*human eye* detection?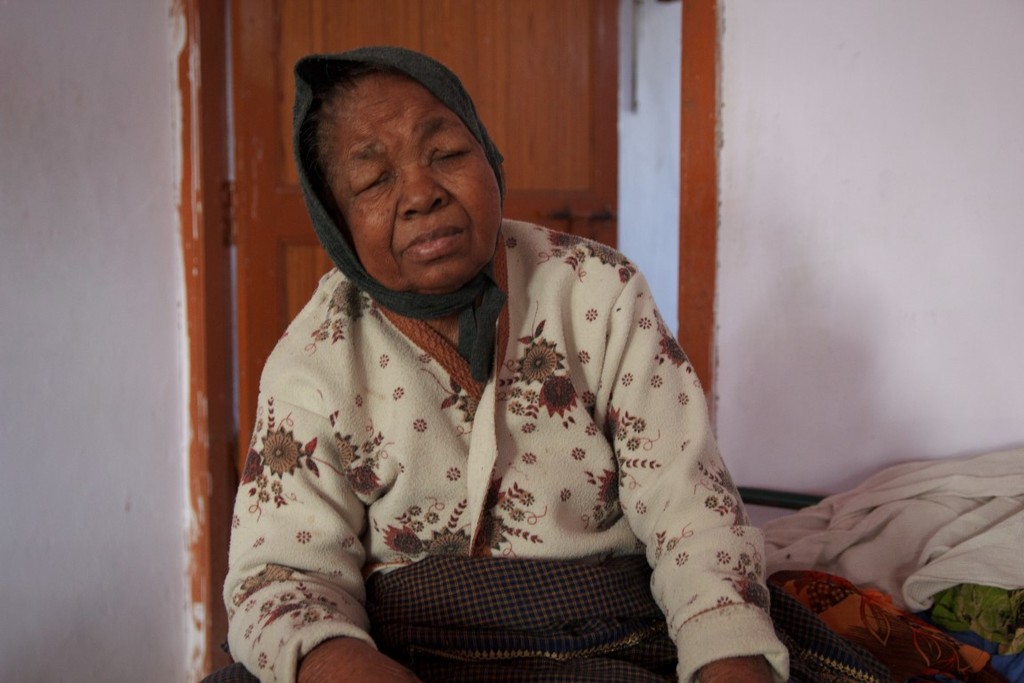
locate(428, 129, 475, 164)
